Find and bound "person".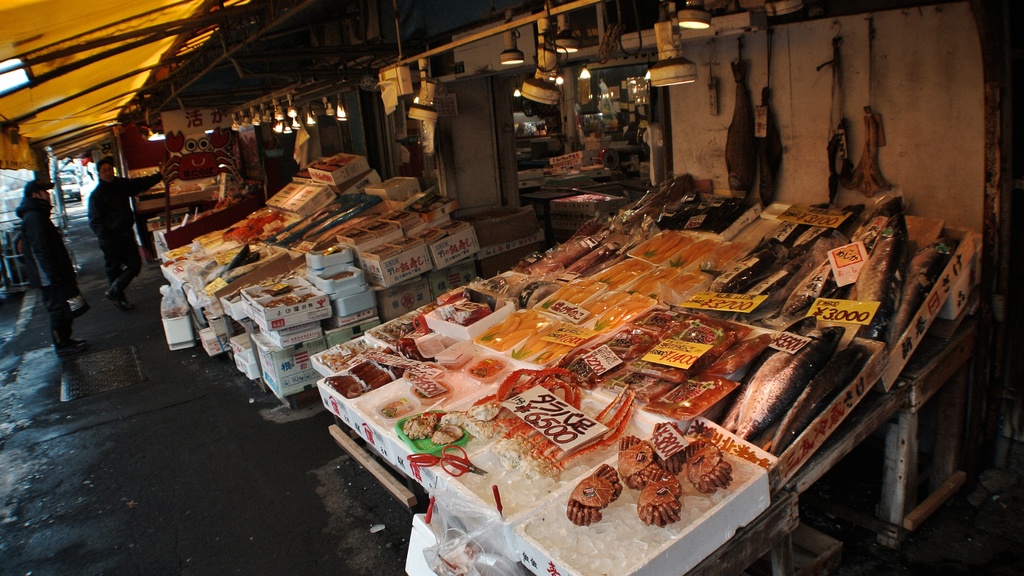
Bound: Rect(16, 182, 93, 353).
